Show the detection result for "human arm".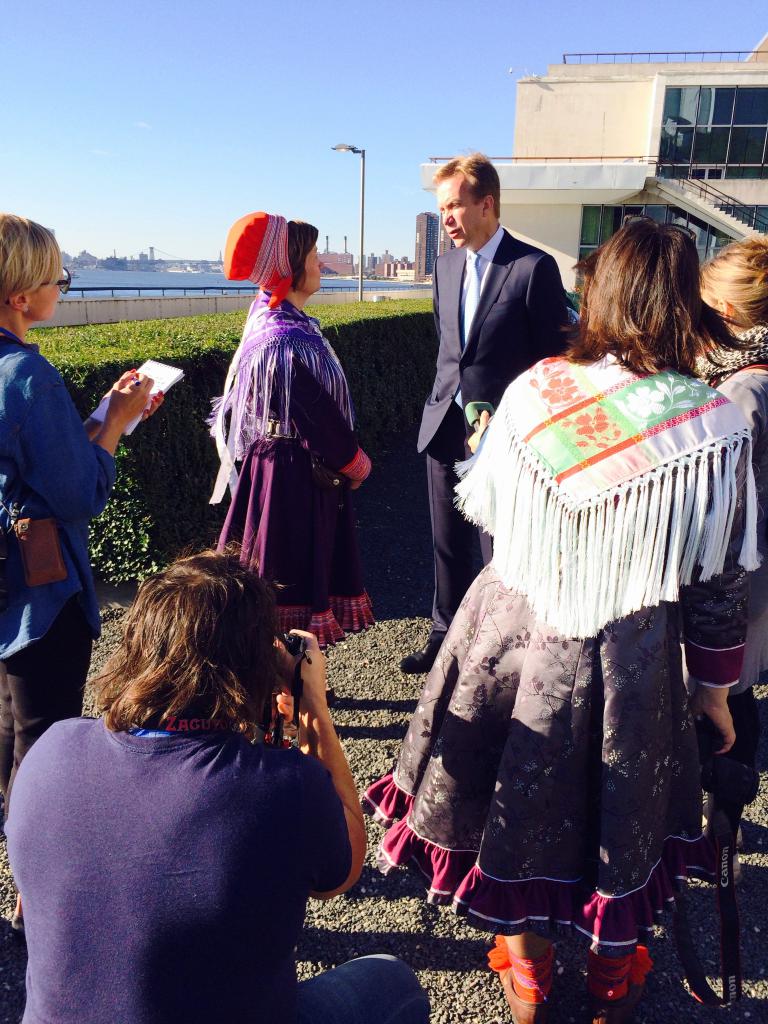
select_region(13, 364, 152, 532).
